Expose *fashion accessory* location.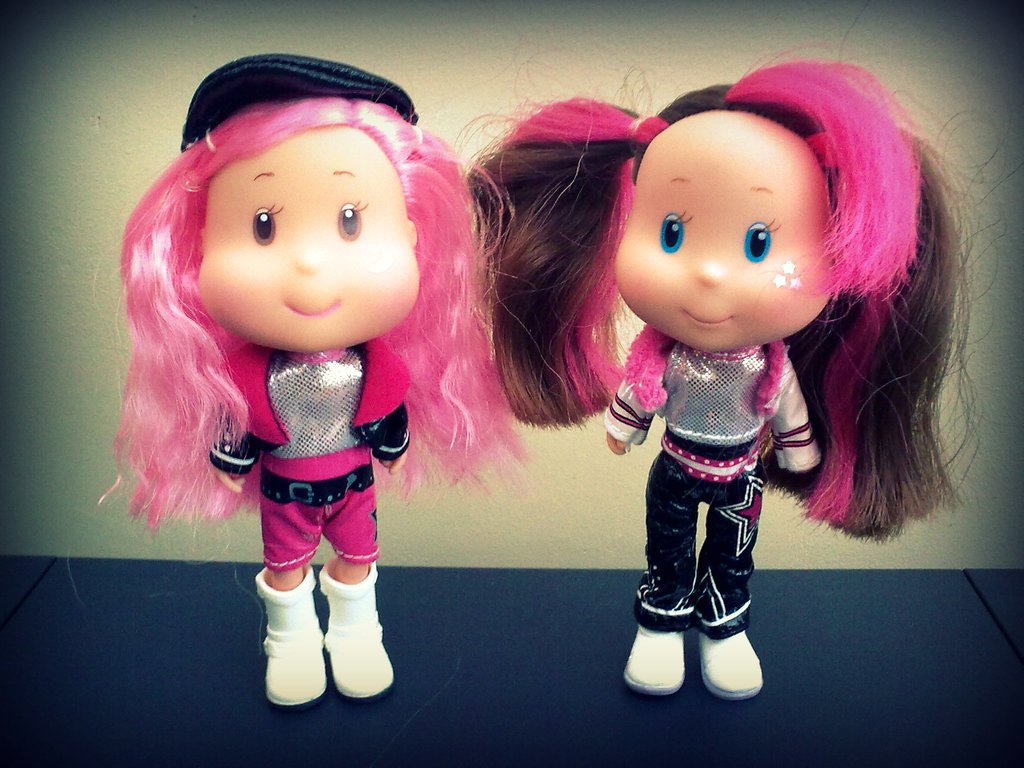
Exposed at (621, 627, 687, 695).
